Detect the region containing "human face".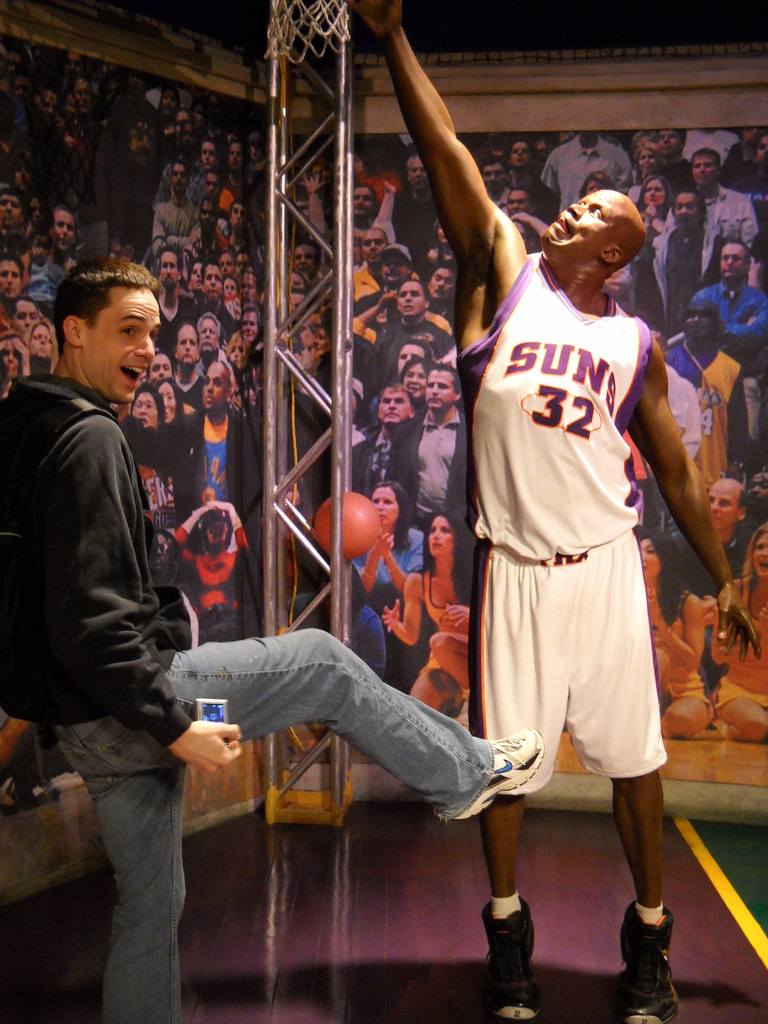
[left=643, top=180, right=664, bottom=205].
